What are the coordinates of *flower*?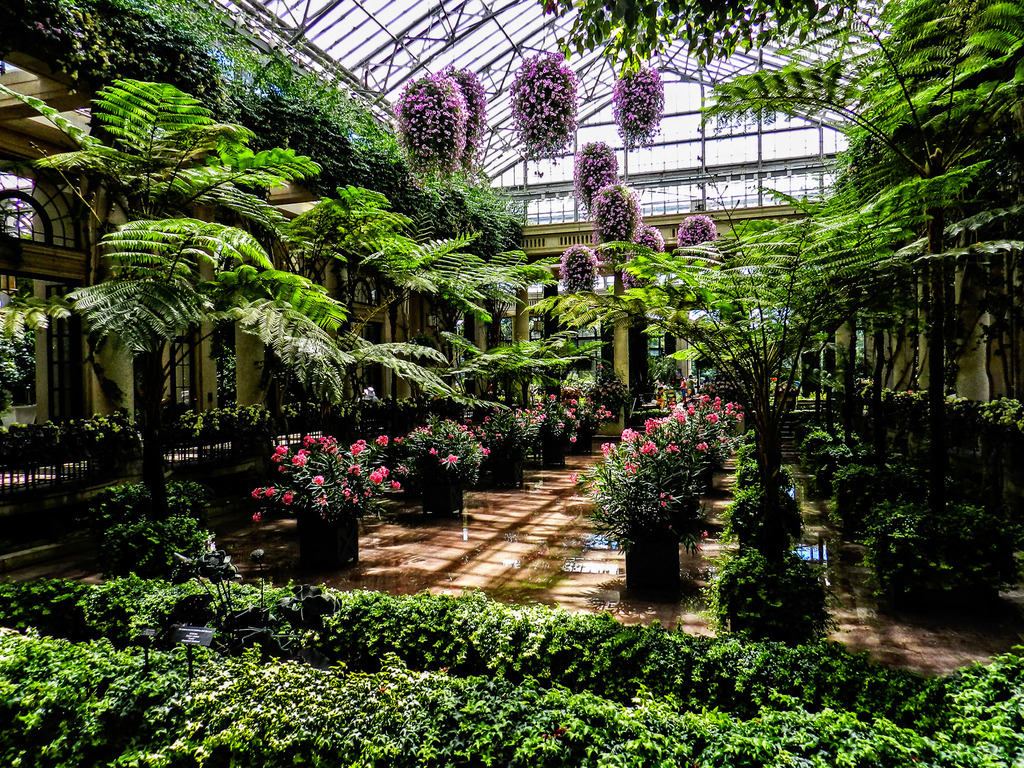
(left=594, top=414, right=598, bottom=418).
